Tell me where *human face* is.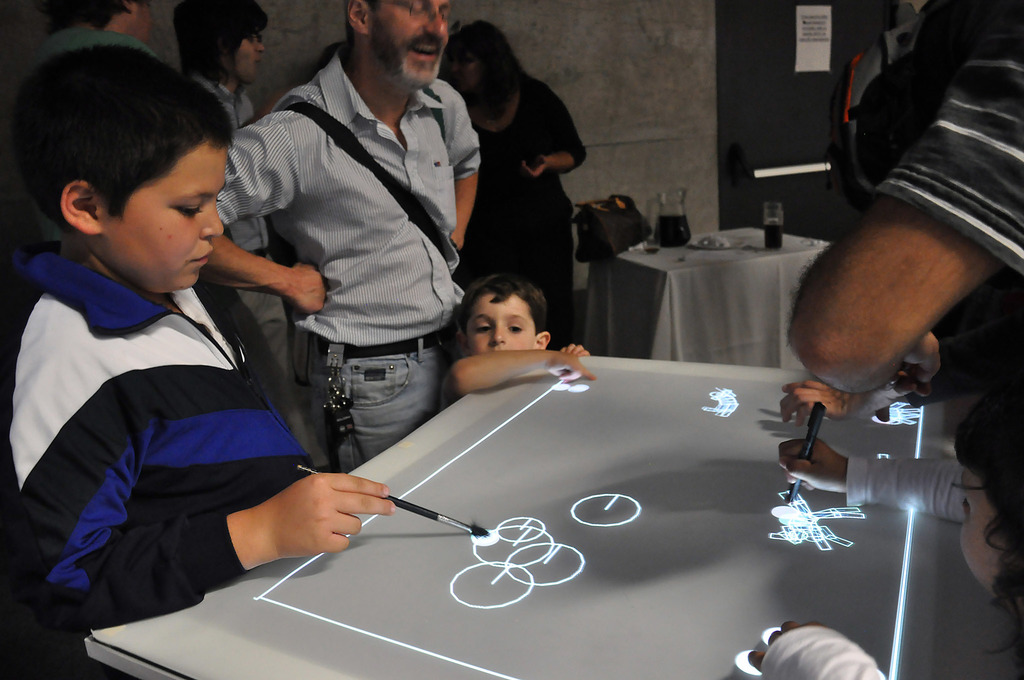
*human face* is at crop(225, 24, 266, 86).
